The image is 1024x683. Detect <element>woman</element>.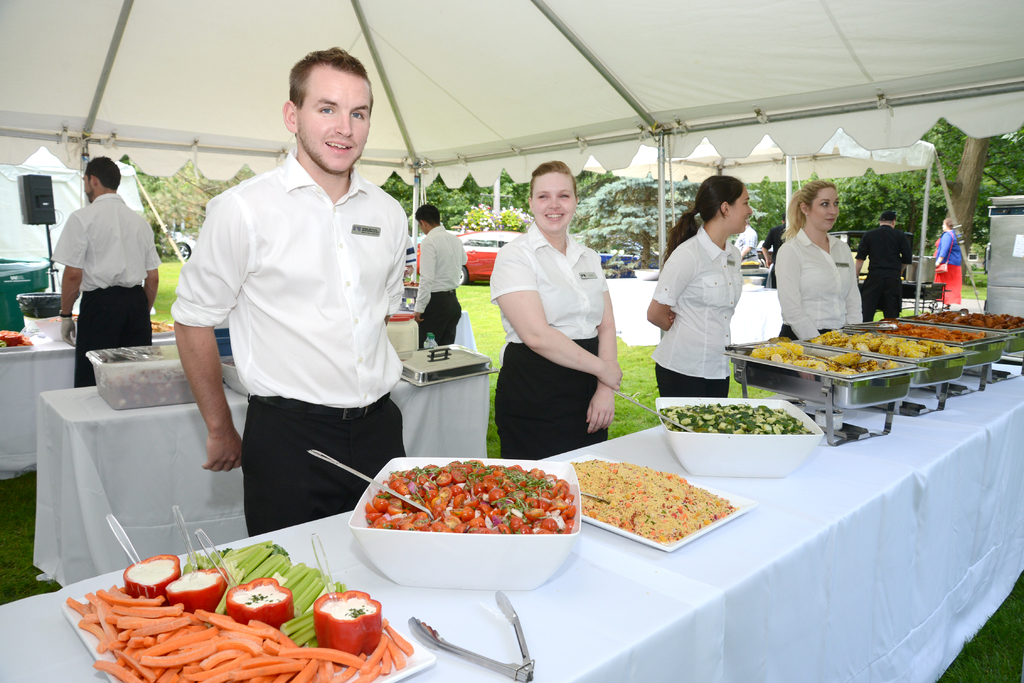
Detection: BBox(485, 159, 625, 463).
